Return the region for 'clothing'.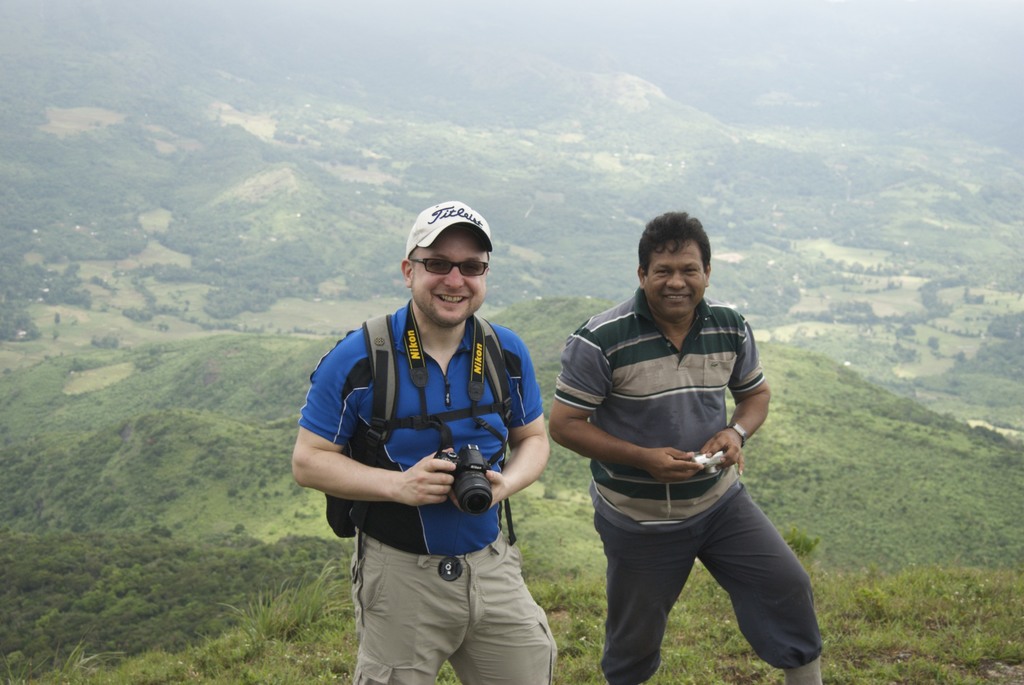
[589, 486, 822, 684].
